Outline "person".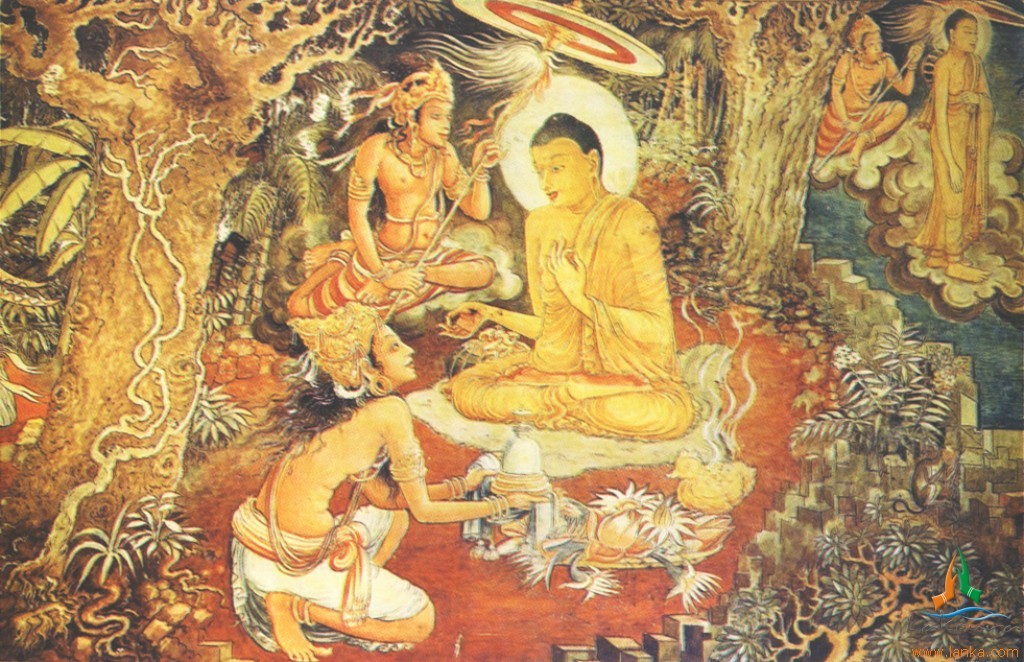
Outline: 822,10,929,170.
